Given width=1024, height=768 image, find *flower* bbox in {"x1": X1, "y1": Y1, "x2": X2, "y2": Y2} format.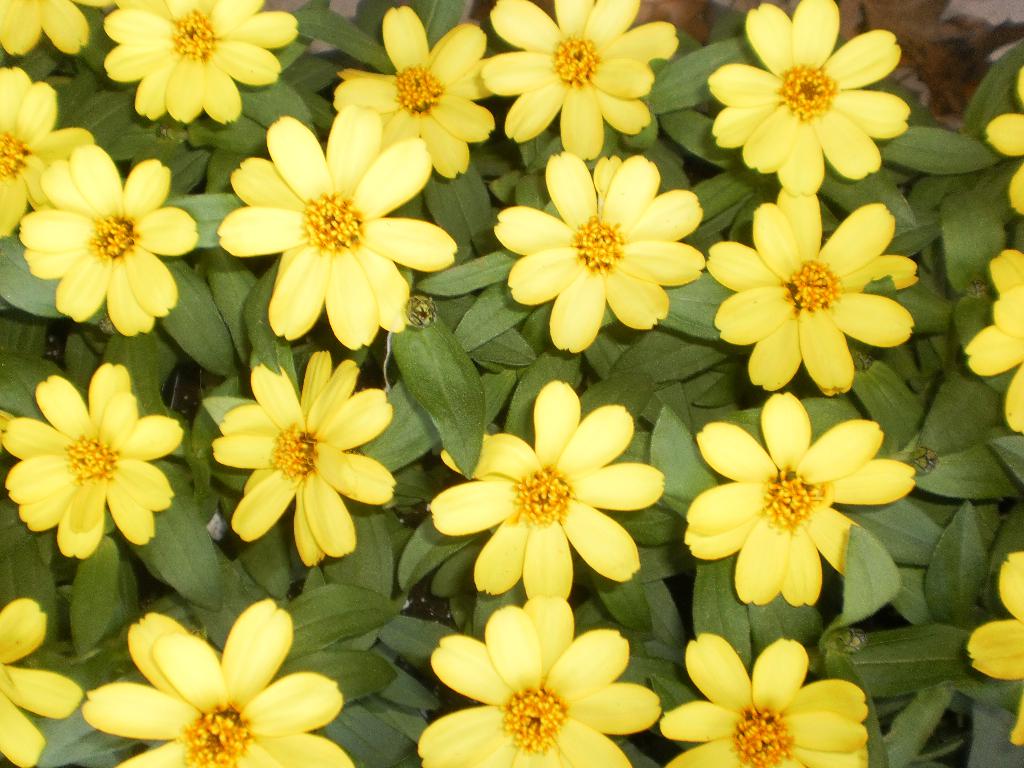
{"x1": 967, "y1": 549, "x2": 1023, "y2": 758}.
